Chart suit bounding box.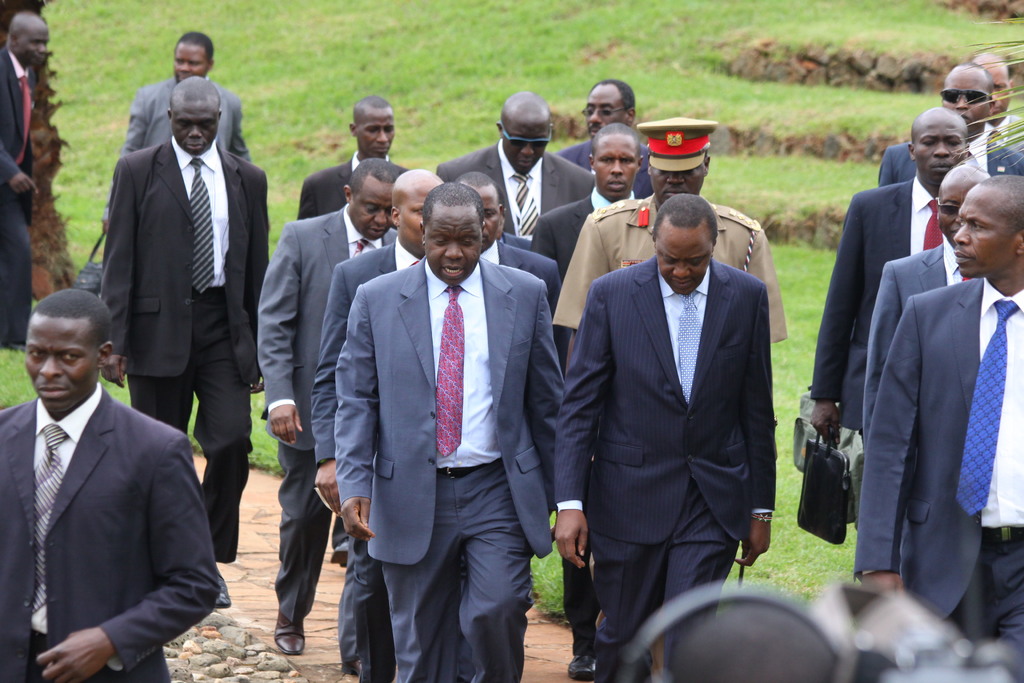
Charted: <box>549,258,778,680</box>.
